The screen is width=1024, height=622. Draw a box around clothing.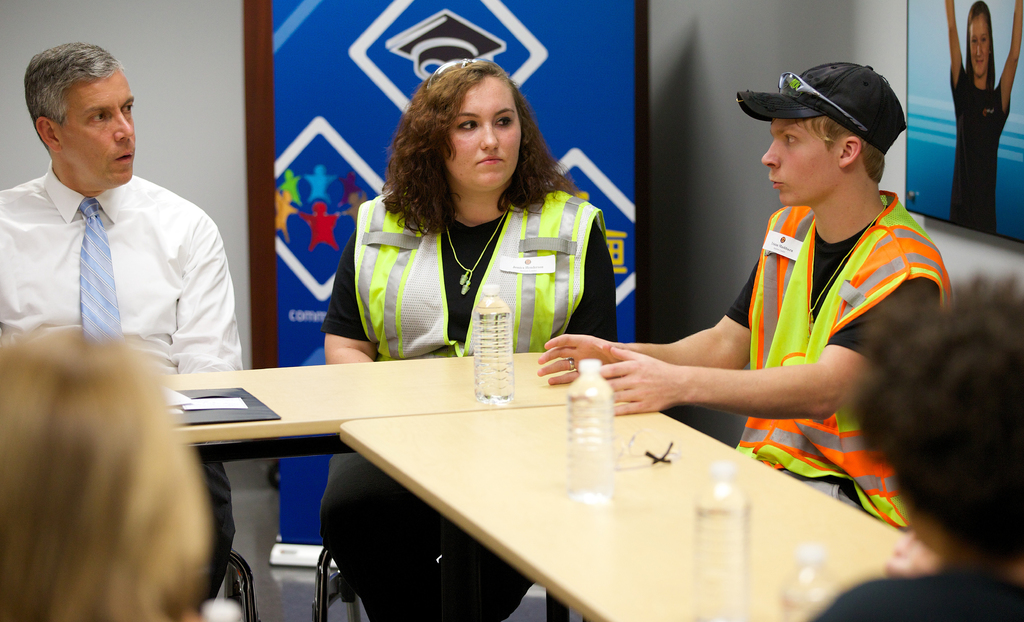
bbox=[813, 566, 1023, 621].
